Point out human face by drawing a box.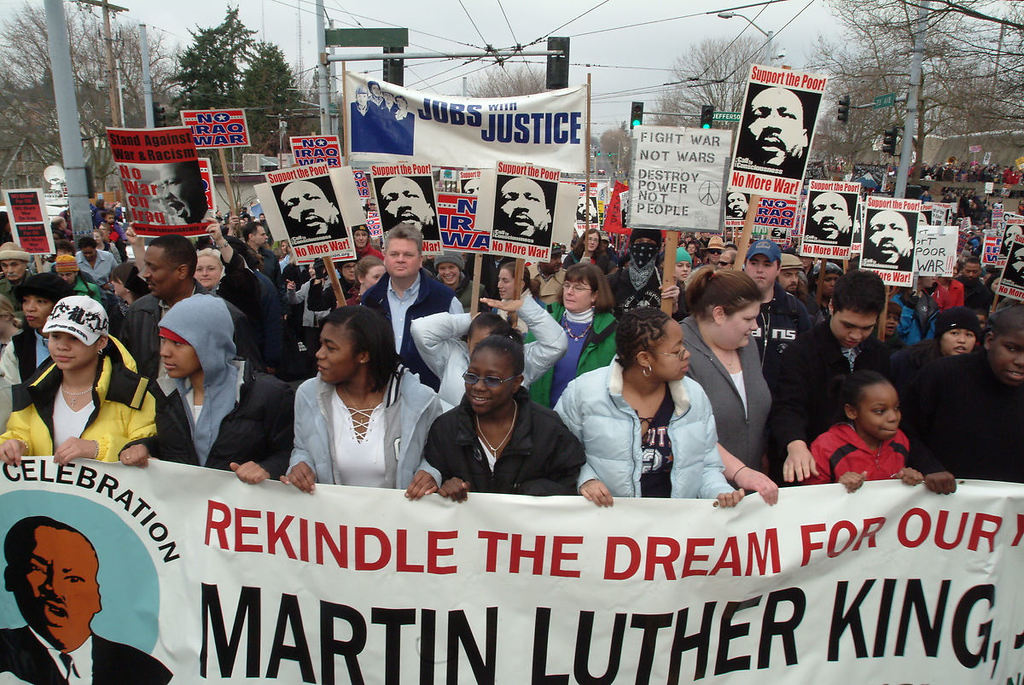
365,264,383,288.
